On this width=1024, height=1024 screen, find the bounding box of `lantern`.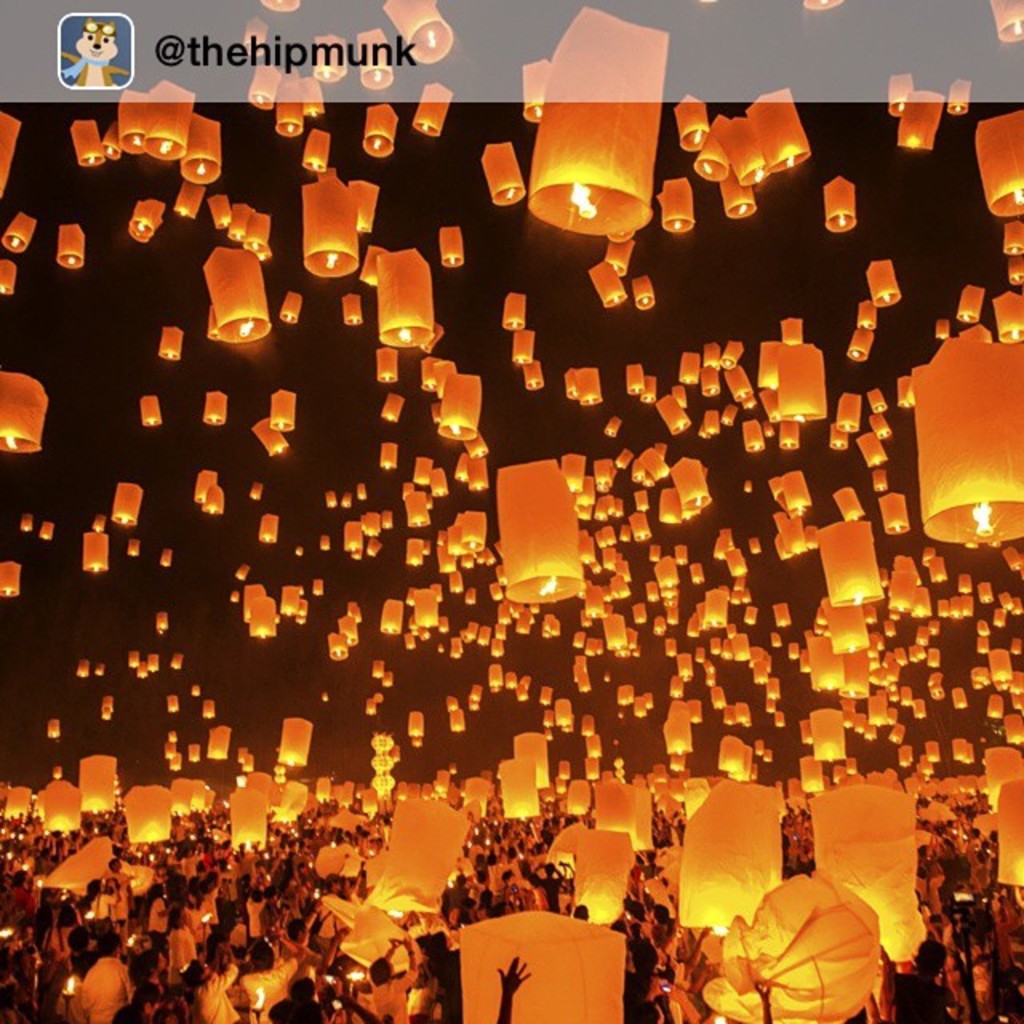
Bounding box: bbox=(899, 93, 942, 150).
